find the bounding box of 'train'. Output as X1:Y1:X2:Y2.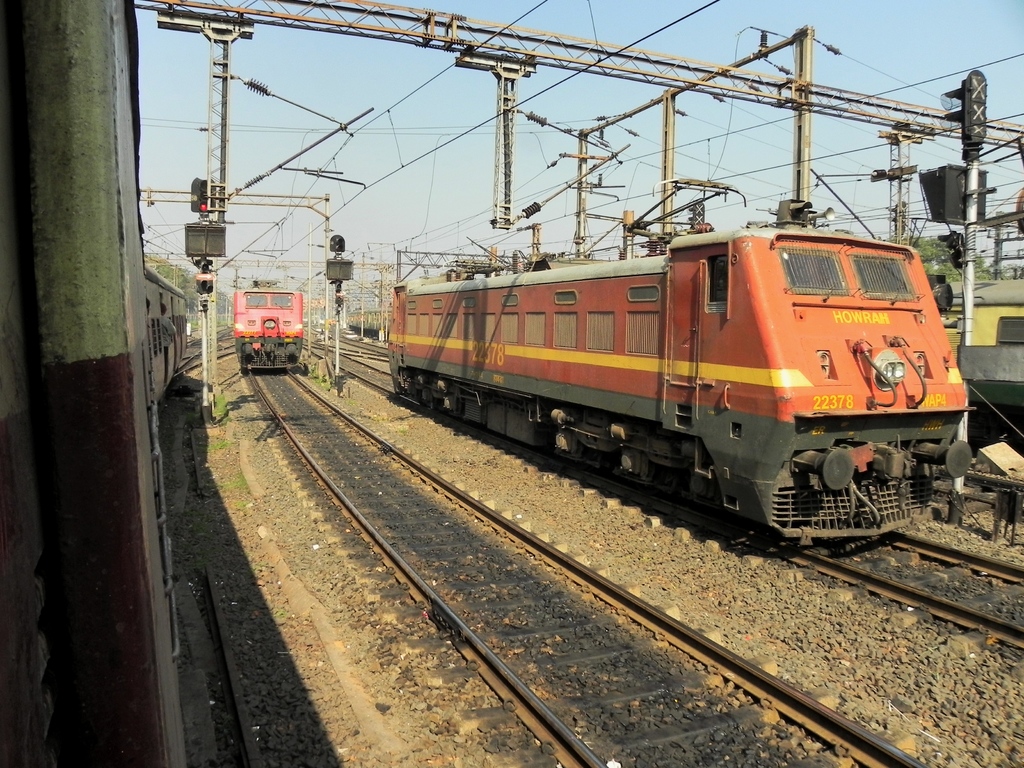
386:168:981:556.
